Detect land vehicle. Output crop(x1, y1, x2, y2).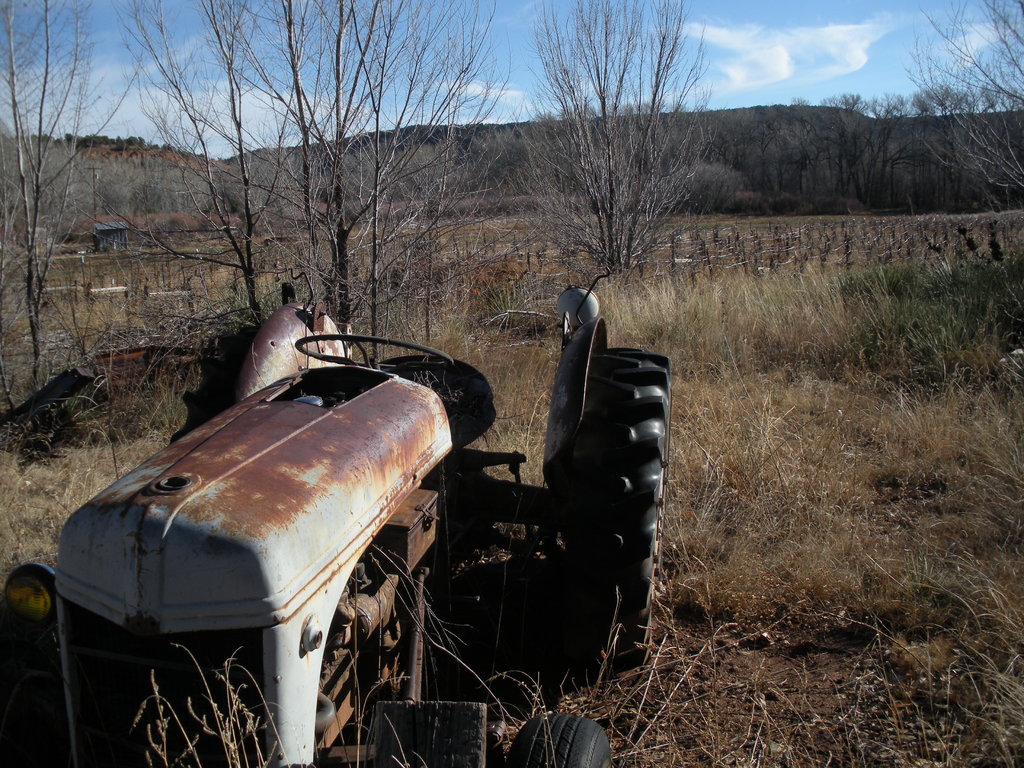
crop(0, 278, 673, 767).
